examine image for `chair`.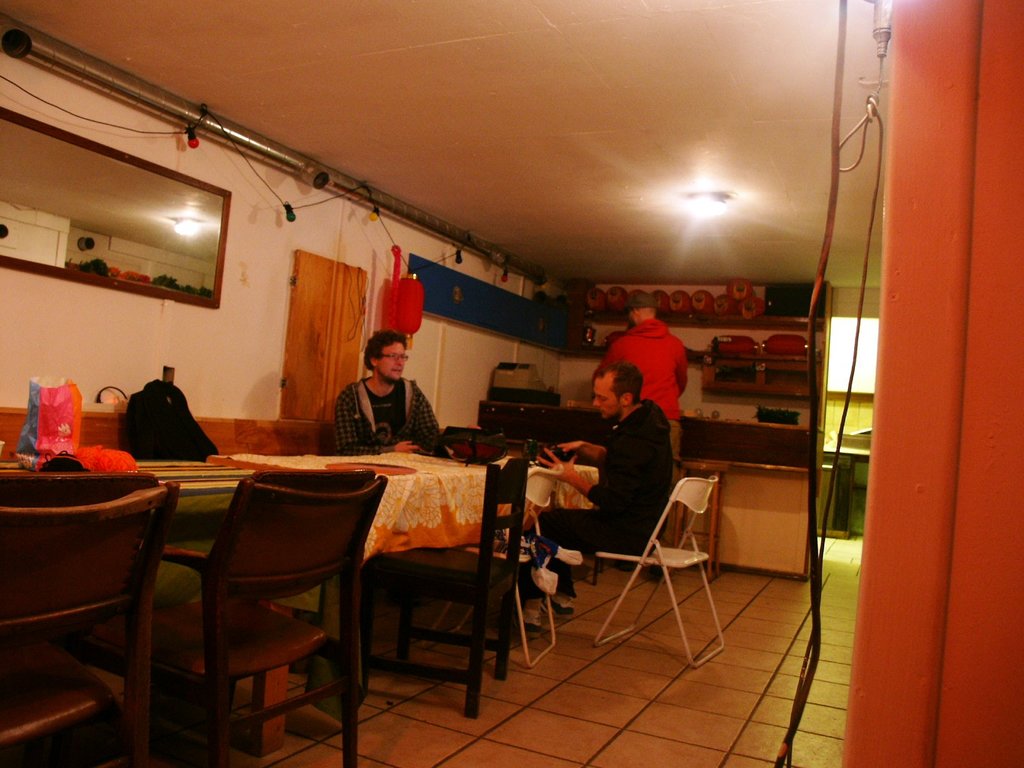
Examination result: [x1=149, y1=467, x2=370, y2=753].
